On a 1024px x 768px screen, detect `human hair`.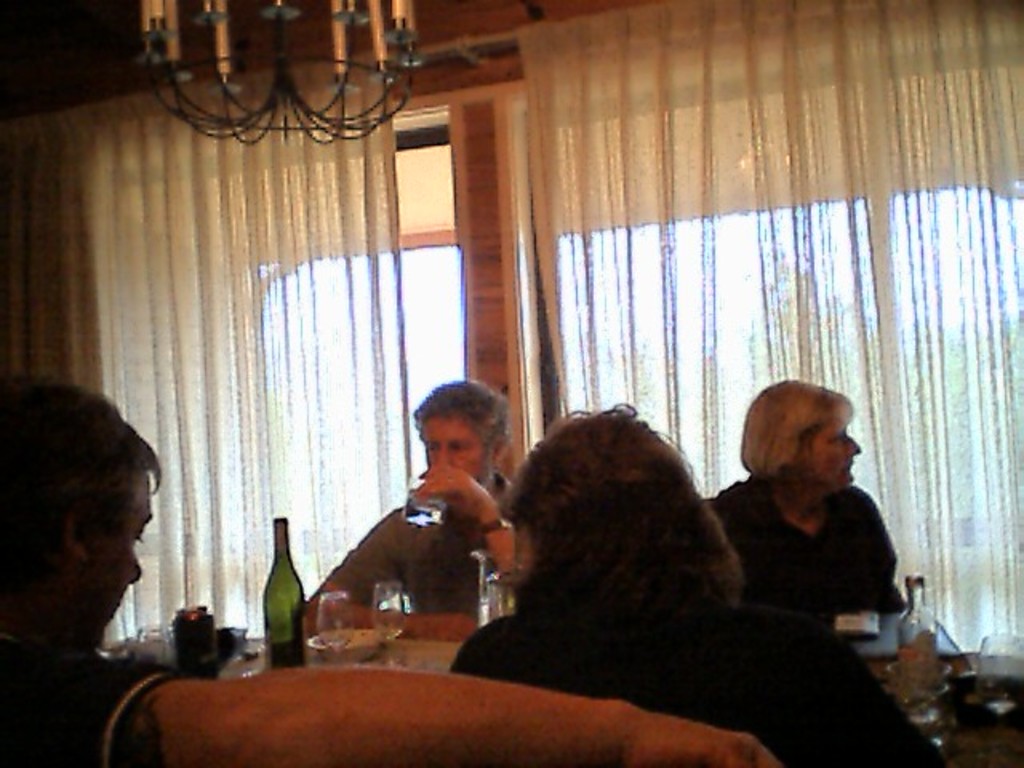
[left=419, top=378, right=515, bottom=462].
